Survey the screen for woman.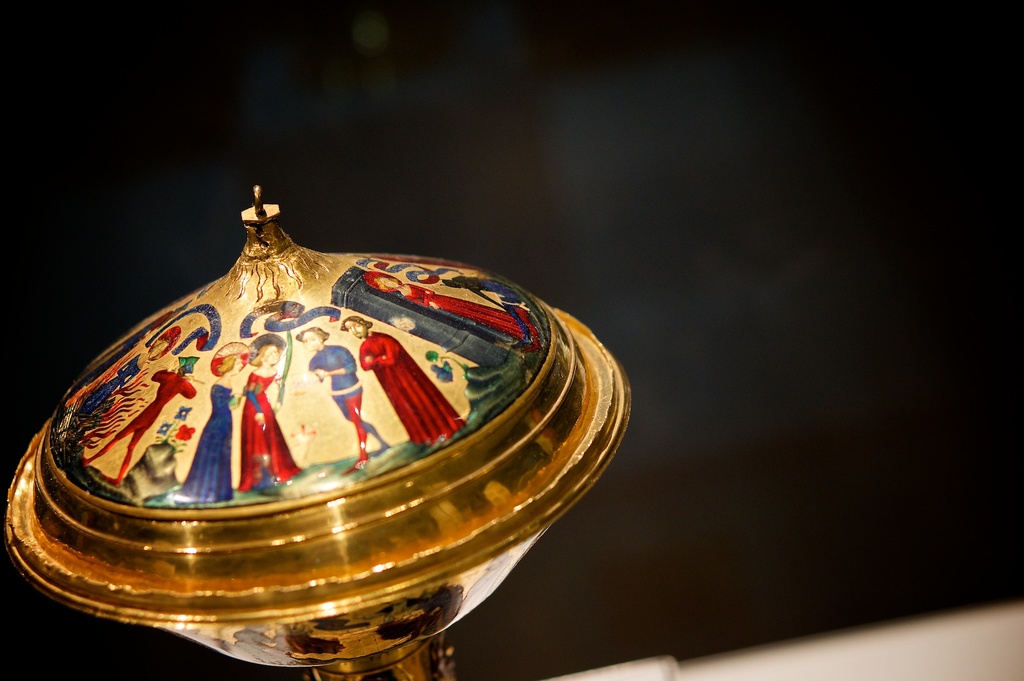
Survey found: region(294, 323, 392, 472).
